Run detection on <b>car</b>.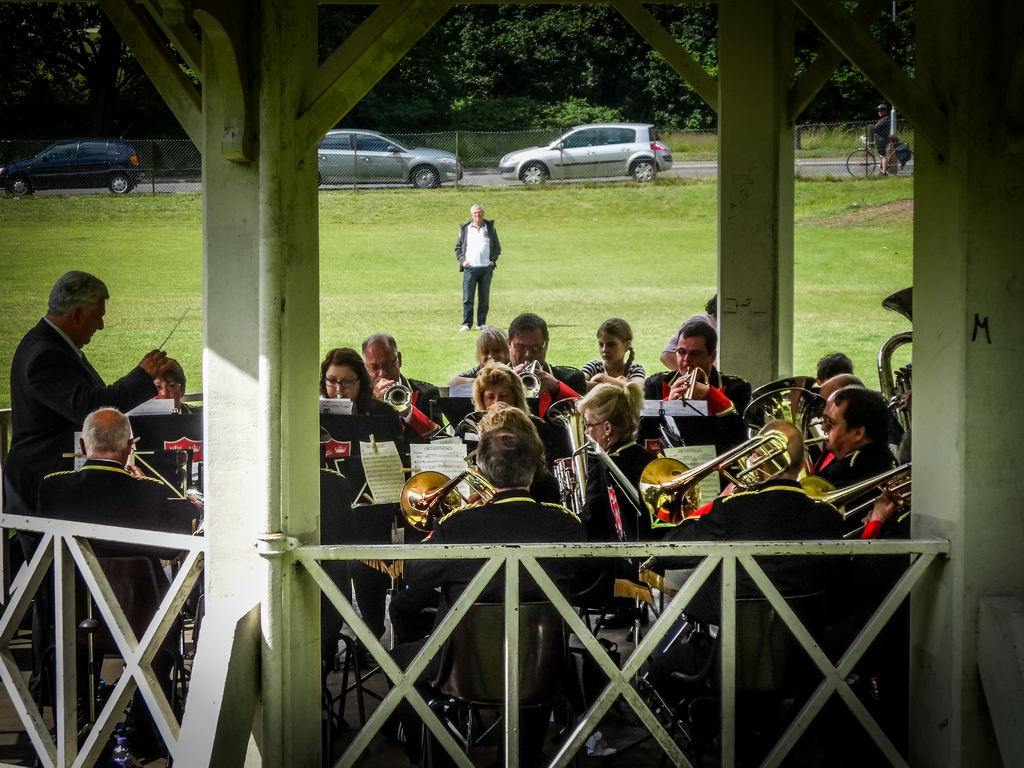
Result: (504,112,671,178).
